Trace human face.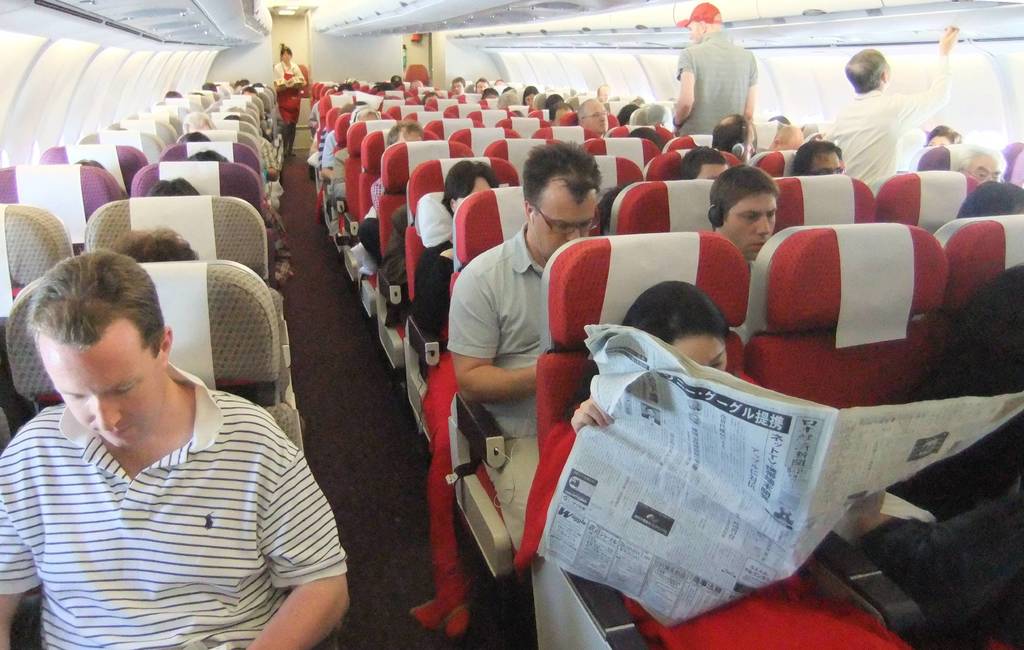
Traced to 47,351,166,451.
